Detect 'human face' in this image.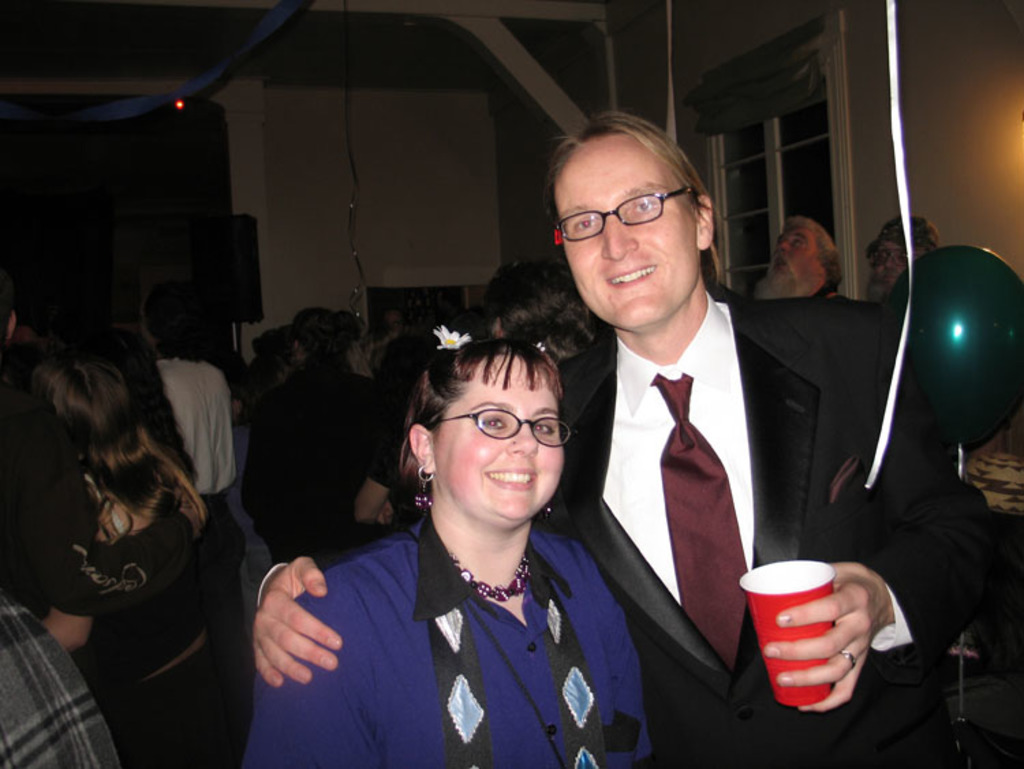
Detection: [left=870, top=235, right=924, bottom=302].
